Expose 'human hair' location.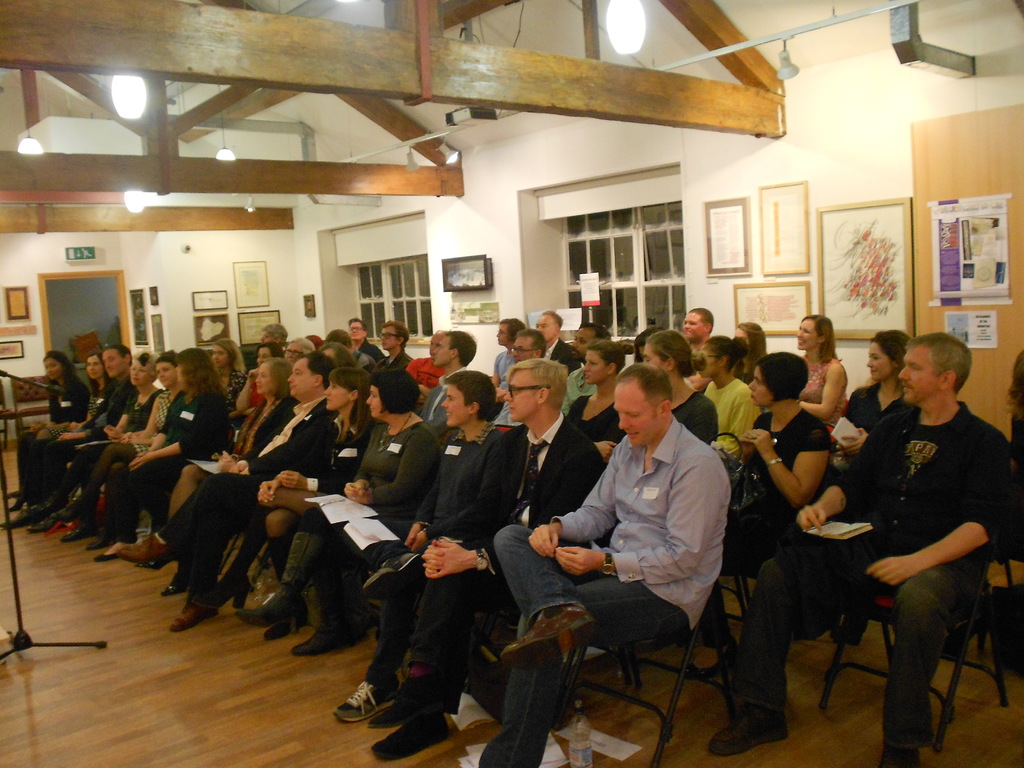
Exposed at 518,328,549,360.
